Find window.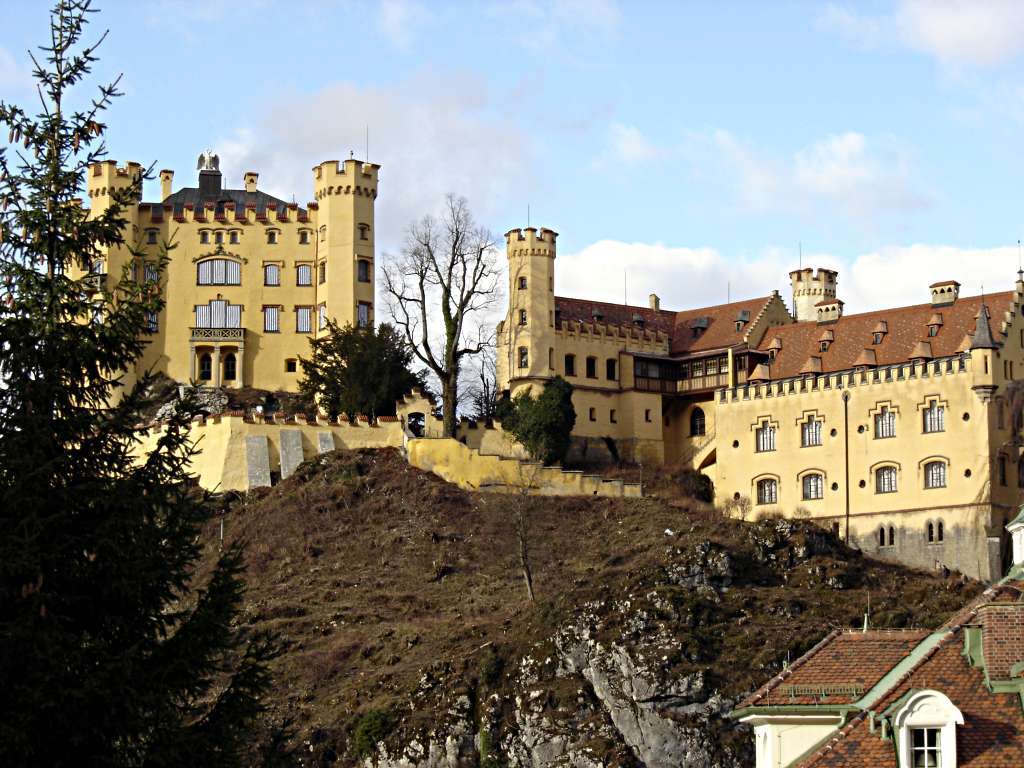
Rect(678, 355, 730, 382).
